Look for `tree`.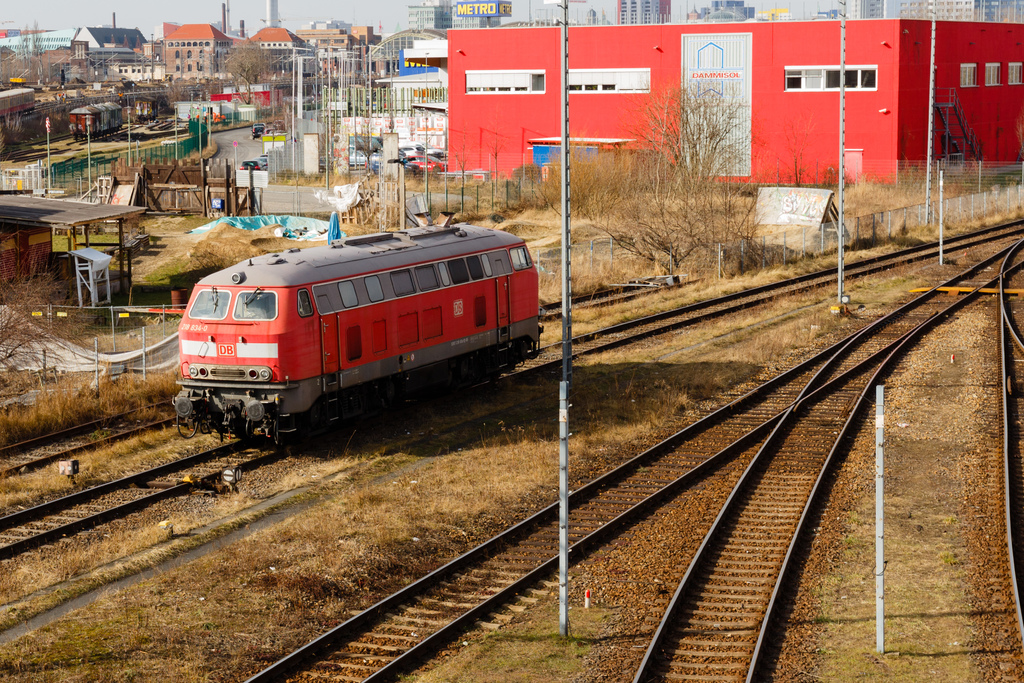
Found: 316,113,378,180.
